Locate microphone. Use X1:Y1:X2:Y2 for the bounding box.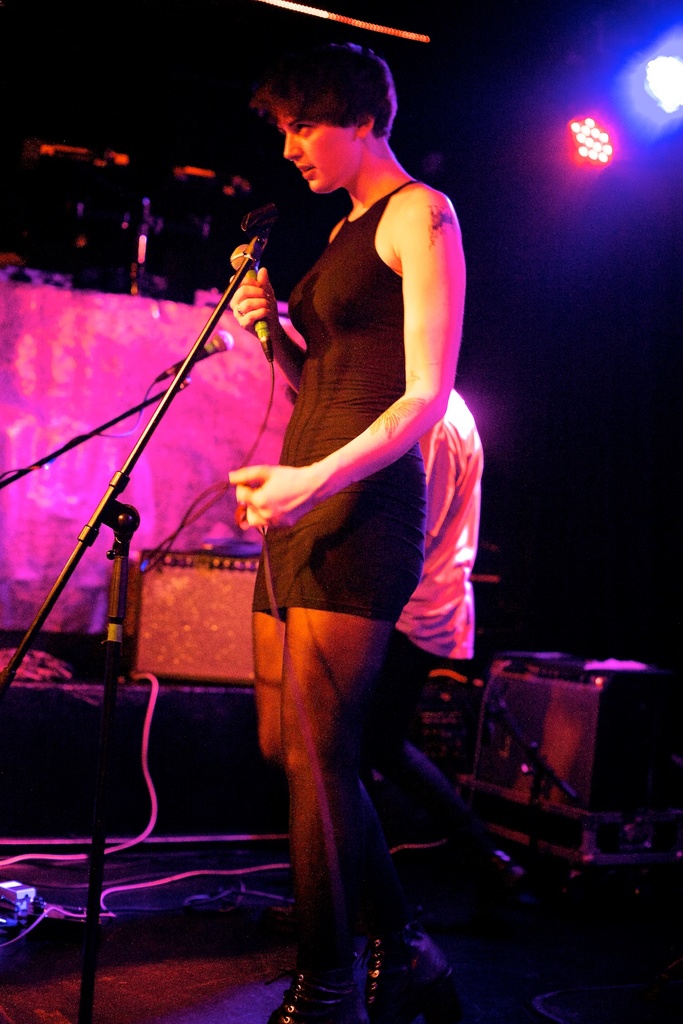
216:236:279:384.
